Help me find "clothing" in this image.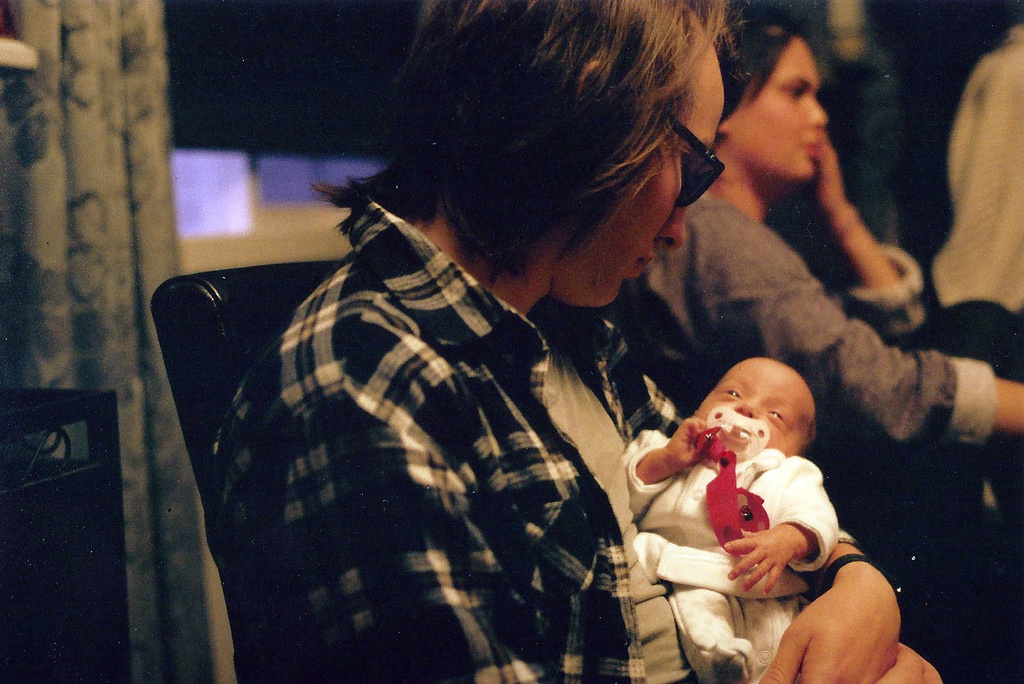
Found it: 643/177/1023/683.
